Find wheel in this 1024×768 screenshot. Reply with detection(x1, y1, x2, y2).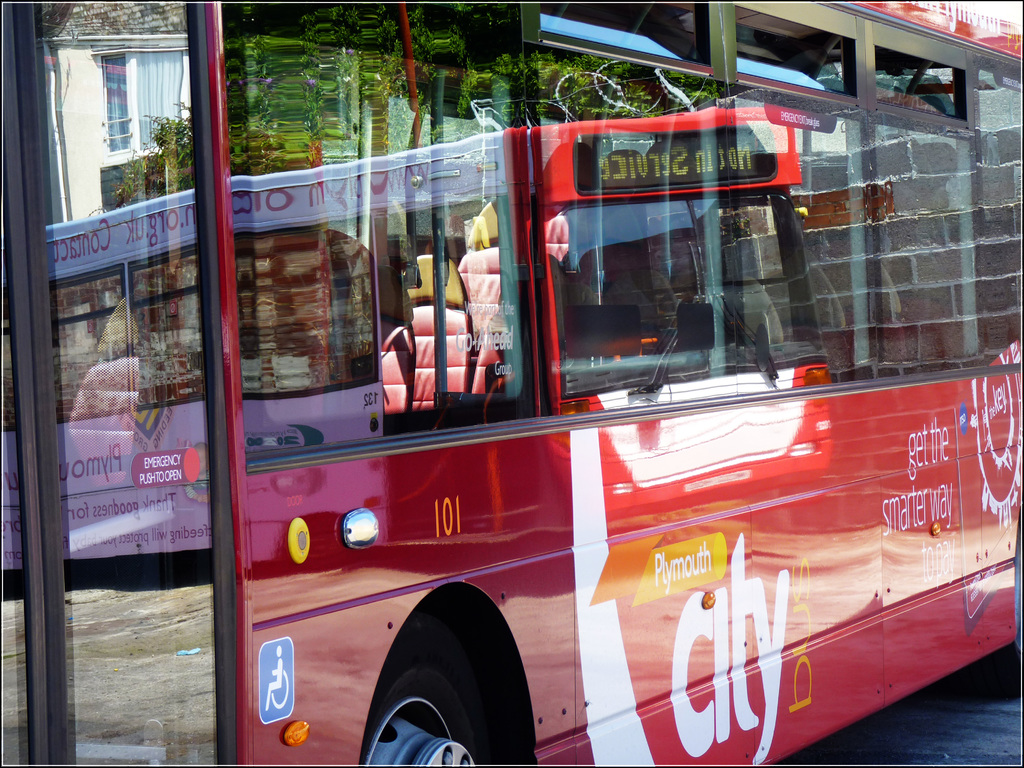
detection(358, 646, 493, 767).
